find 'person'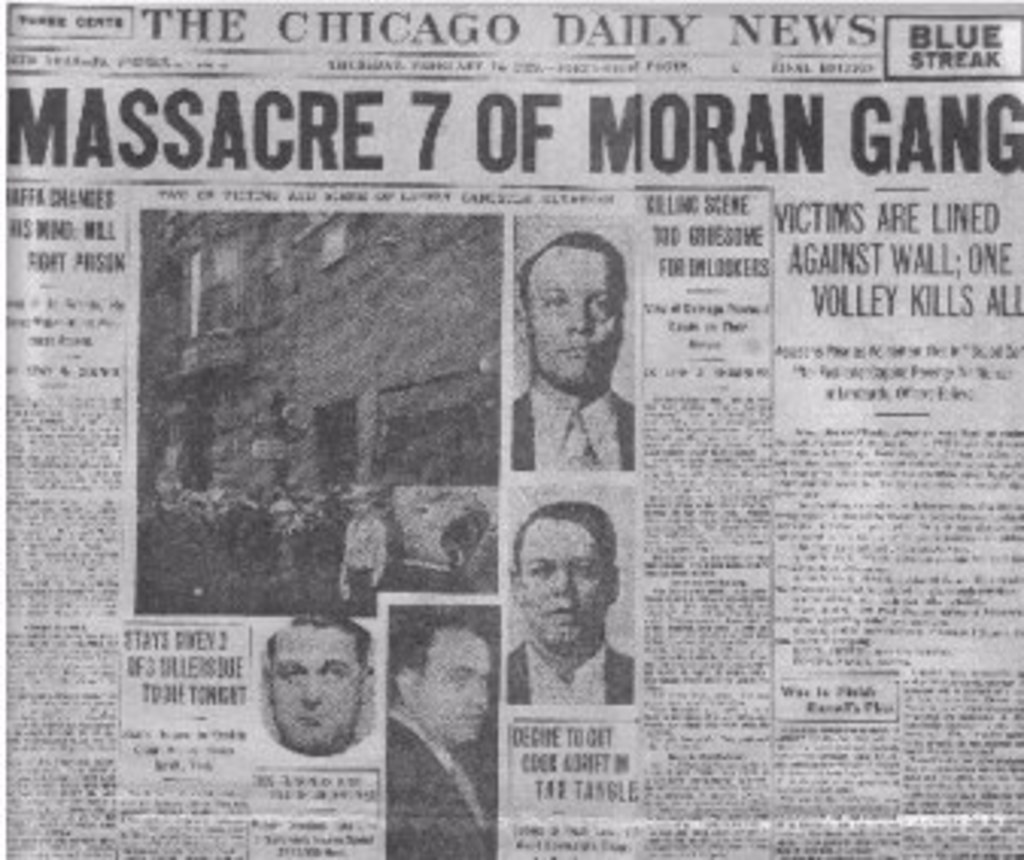
510 216 638 465
